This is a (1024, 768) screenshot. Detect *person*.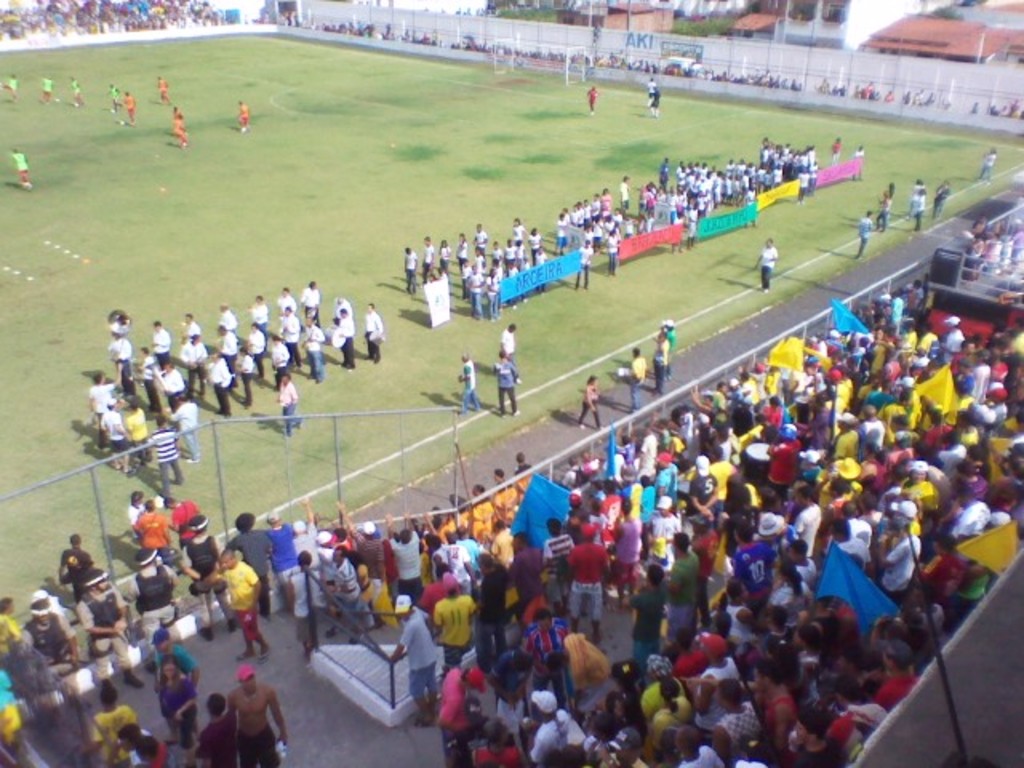
[5,67,21,101].
